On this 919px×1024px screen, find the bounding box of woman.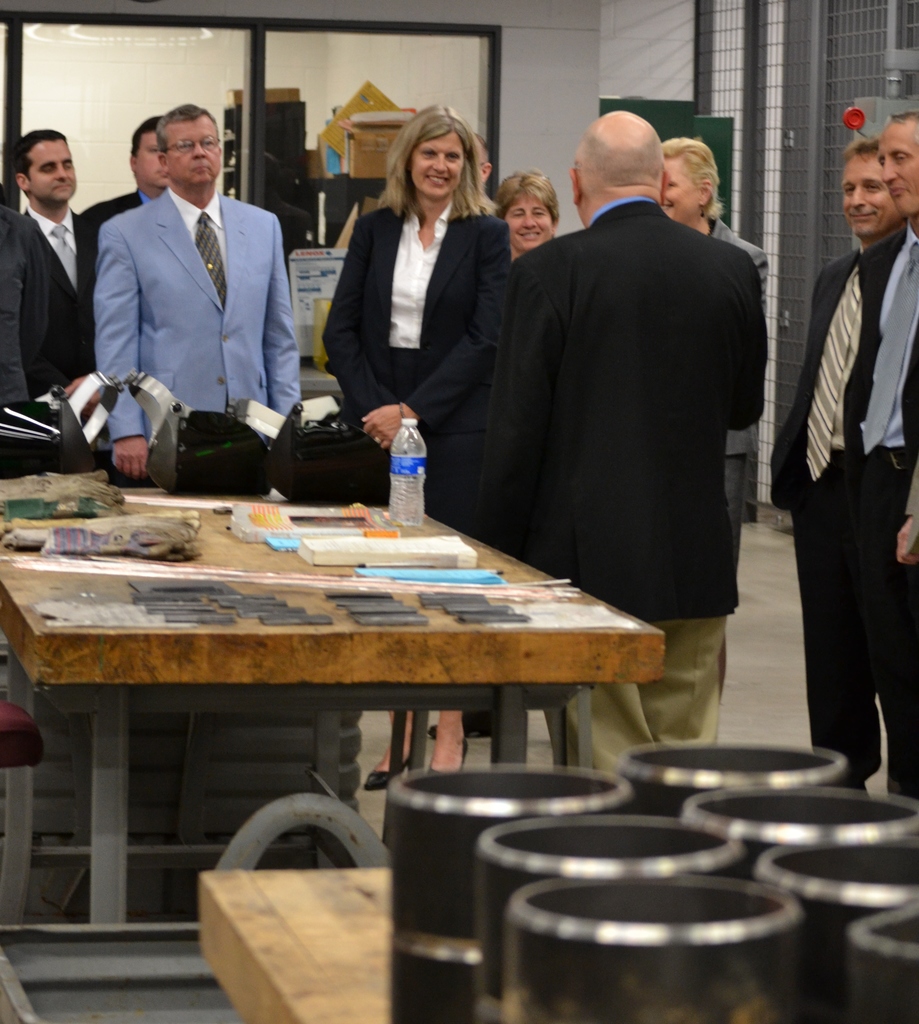
Bounding box: (330,105,518,791).
